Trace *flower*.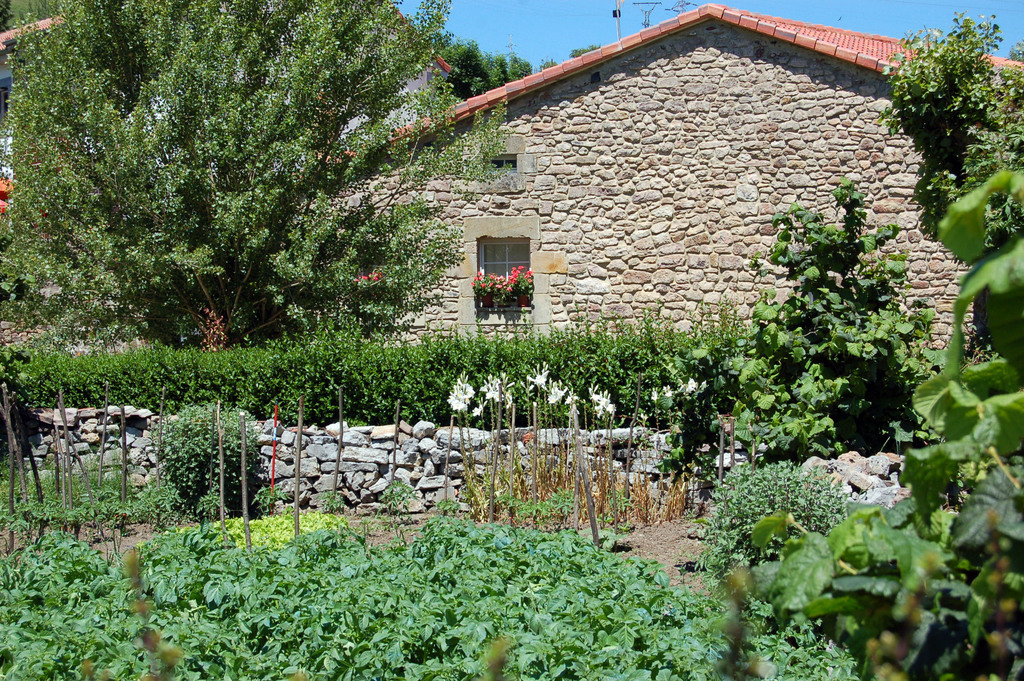
Traced to 526 366 548 391.
